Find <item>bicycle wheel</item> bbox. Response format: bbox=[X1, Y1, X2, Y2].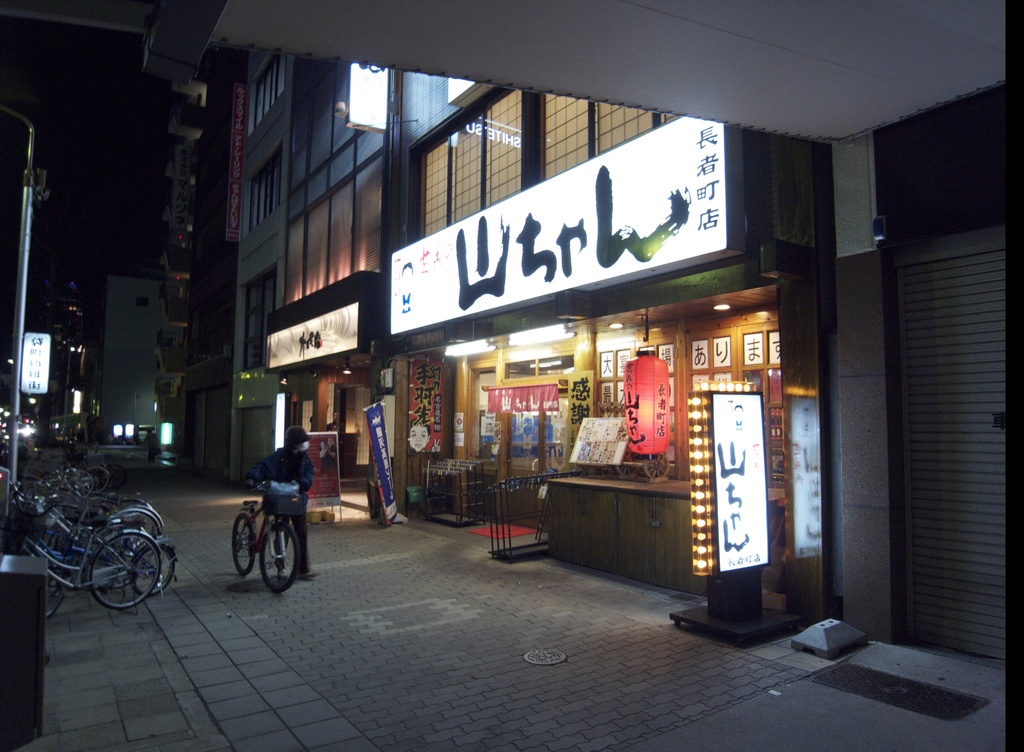
bbox=[230, 508, 259, 575].
